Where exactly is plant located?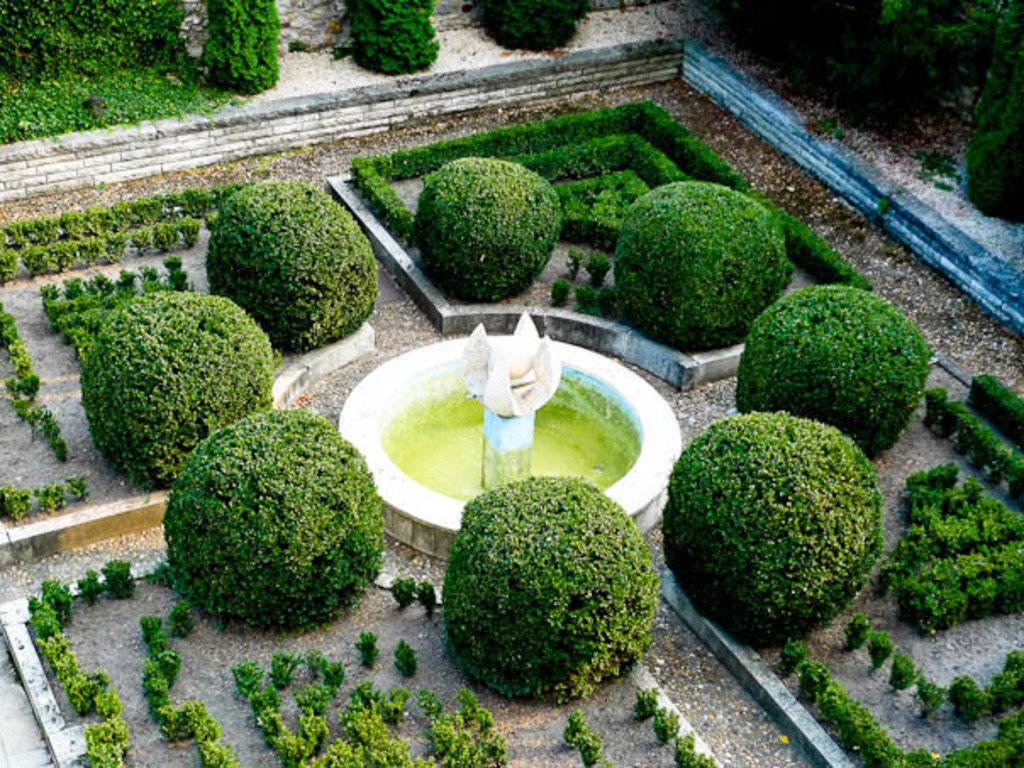
Its bounding box is pyautogui.locateOnScreen(439, 473, 648, 712).
